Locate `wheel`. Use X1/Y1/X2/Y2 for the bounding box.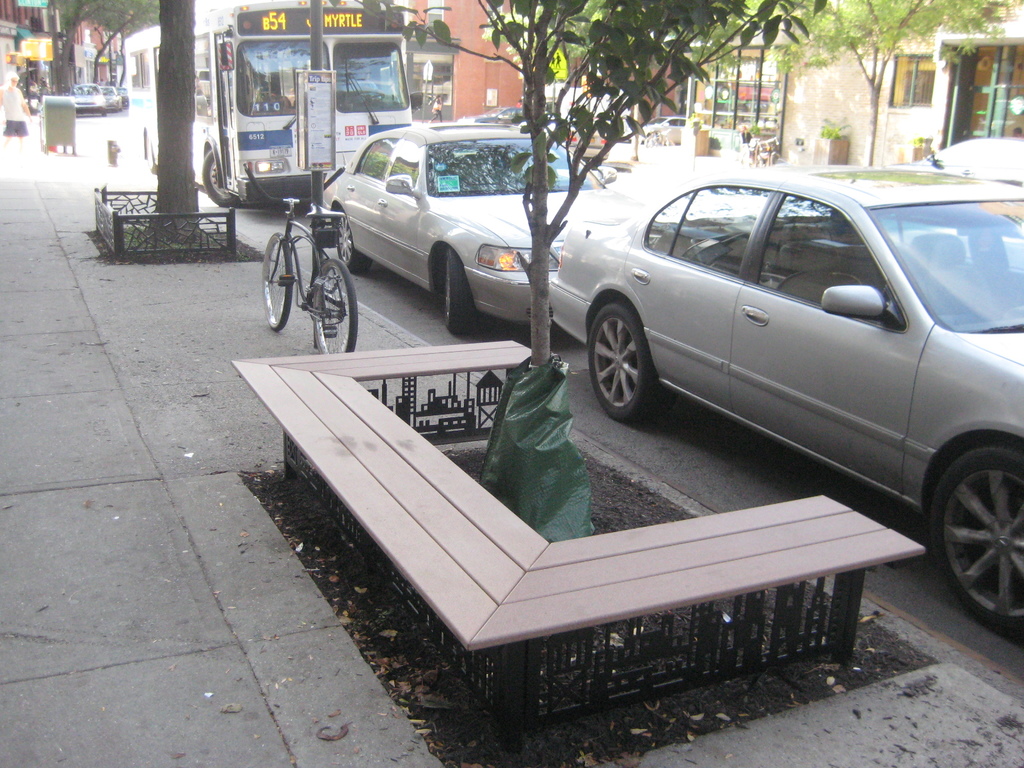
337/208/369/274.
